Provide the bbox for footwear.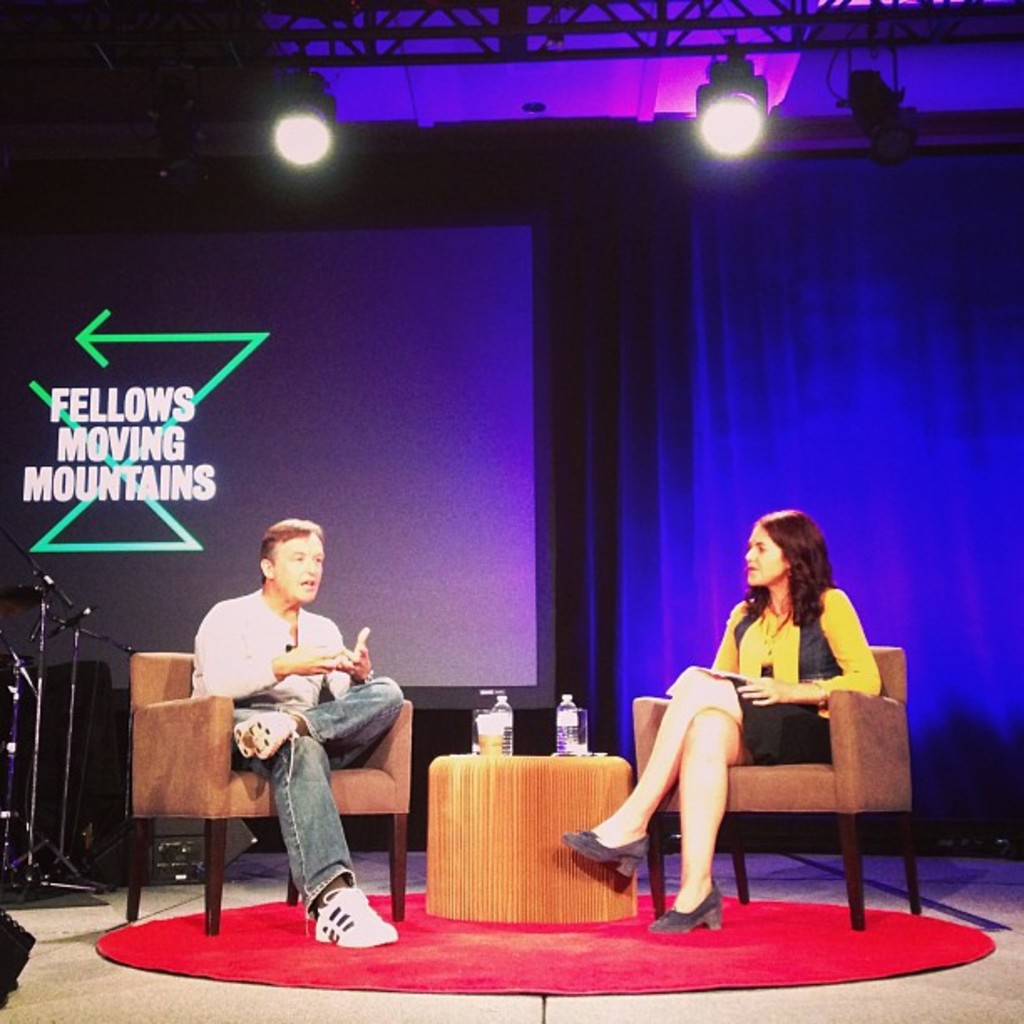
crop(310, 878, 398, 954).
